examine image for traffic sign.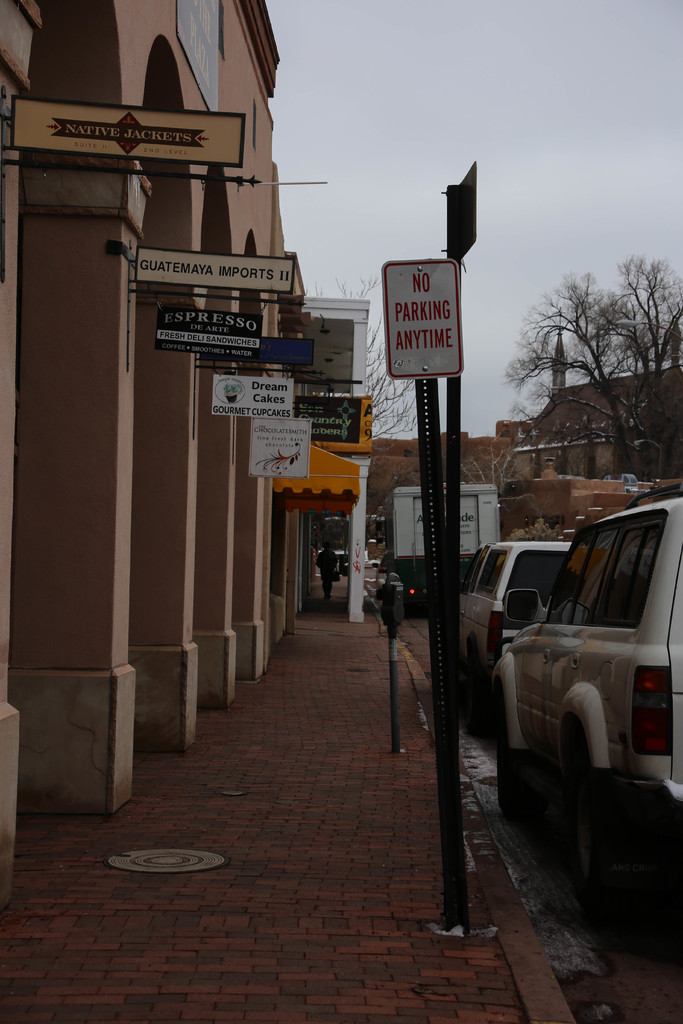
Examination result: [379,256,461,383].
